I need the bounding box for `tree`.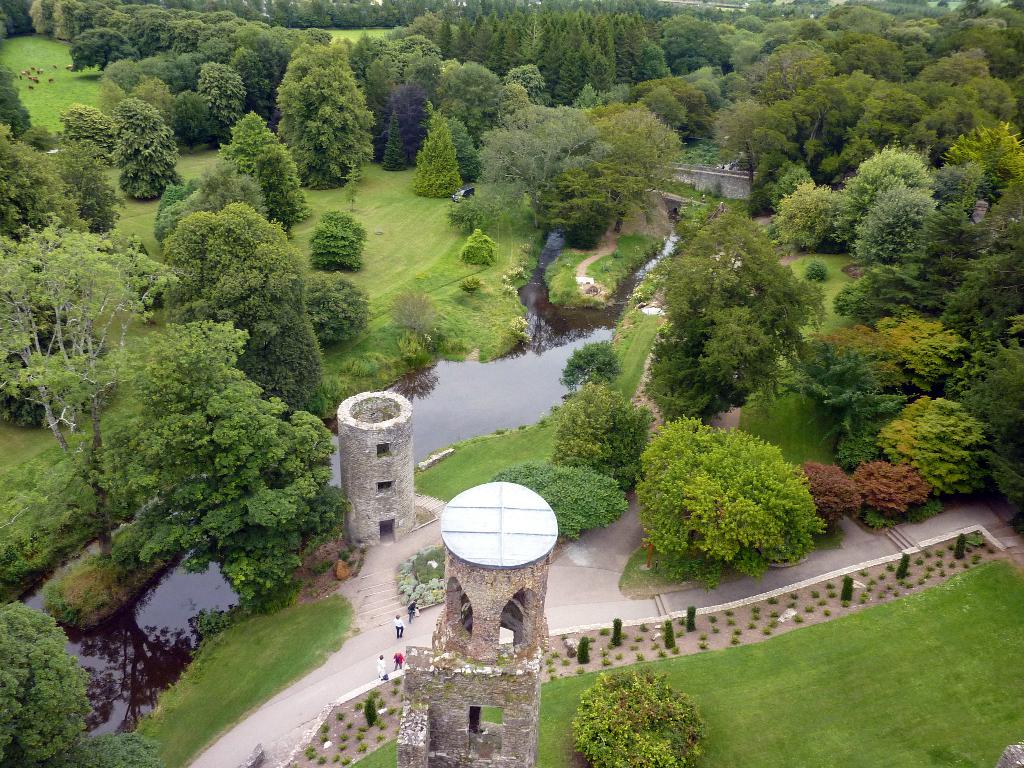
Here it is: 458,0,545,60.
